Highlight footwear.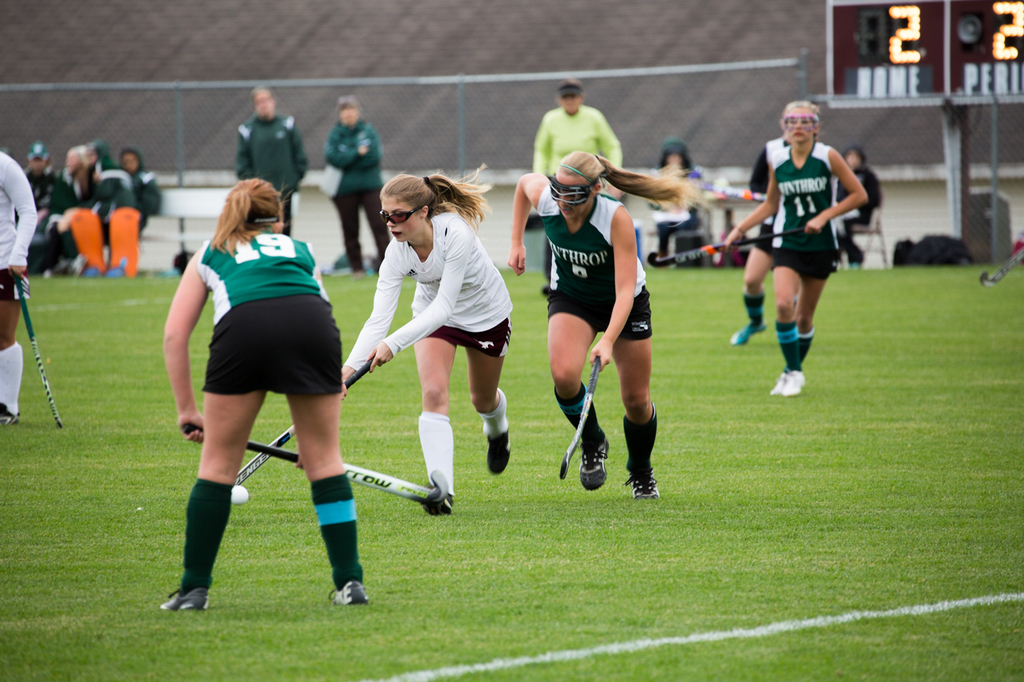
Highlighted region: [left=421, top=487, right=457, bottom=515].
